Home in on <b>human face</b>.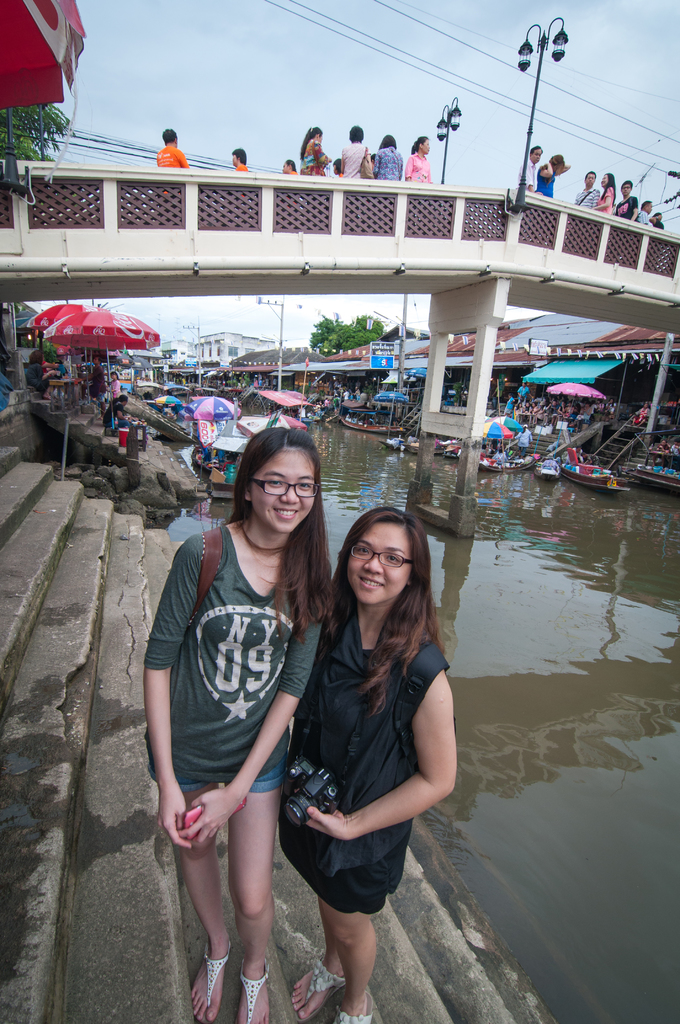
Homed in at 585,173,595,188.
